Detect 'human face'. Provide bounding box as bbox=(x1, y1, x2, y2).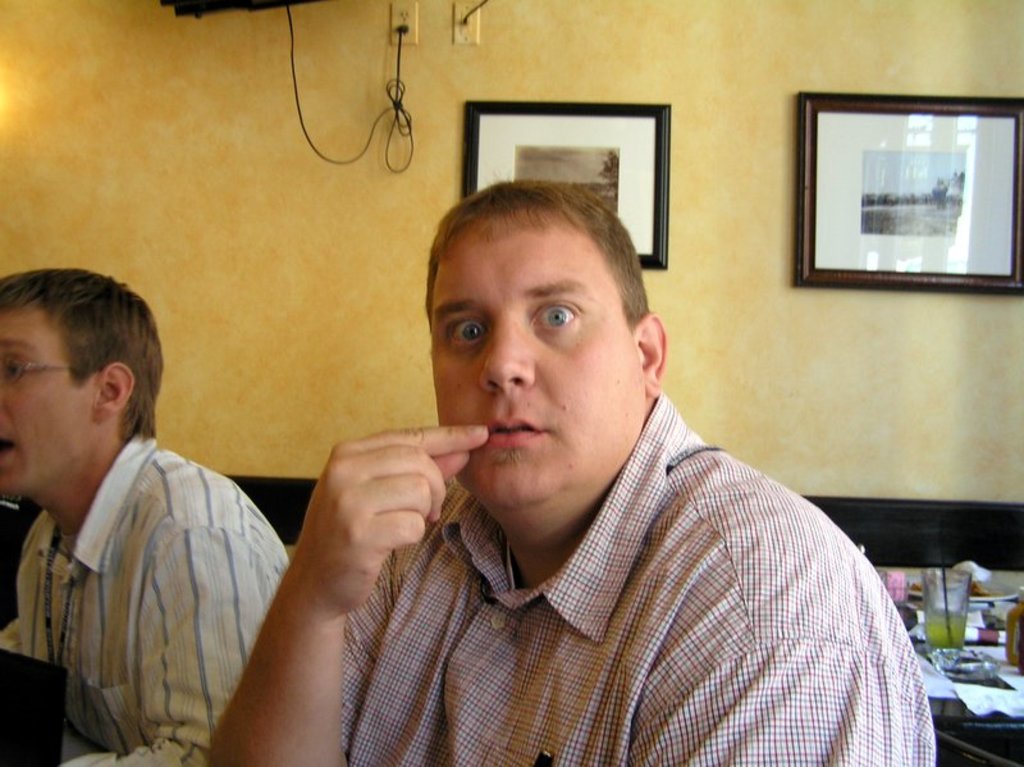
bbox=(1, 310, 92, 501).
